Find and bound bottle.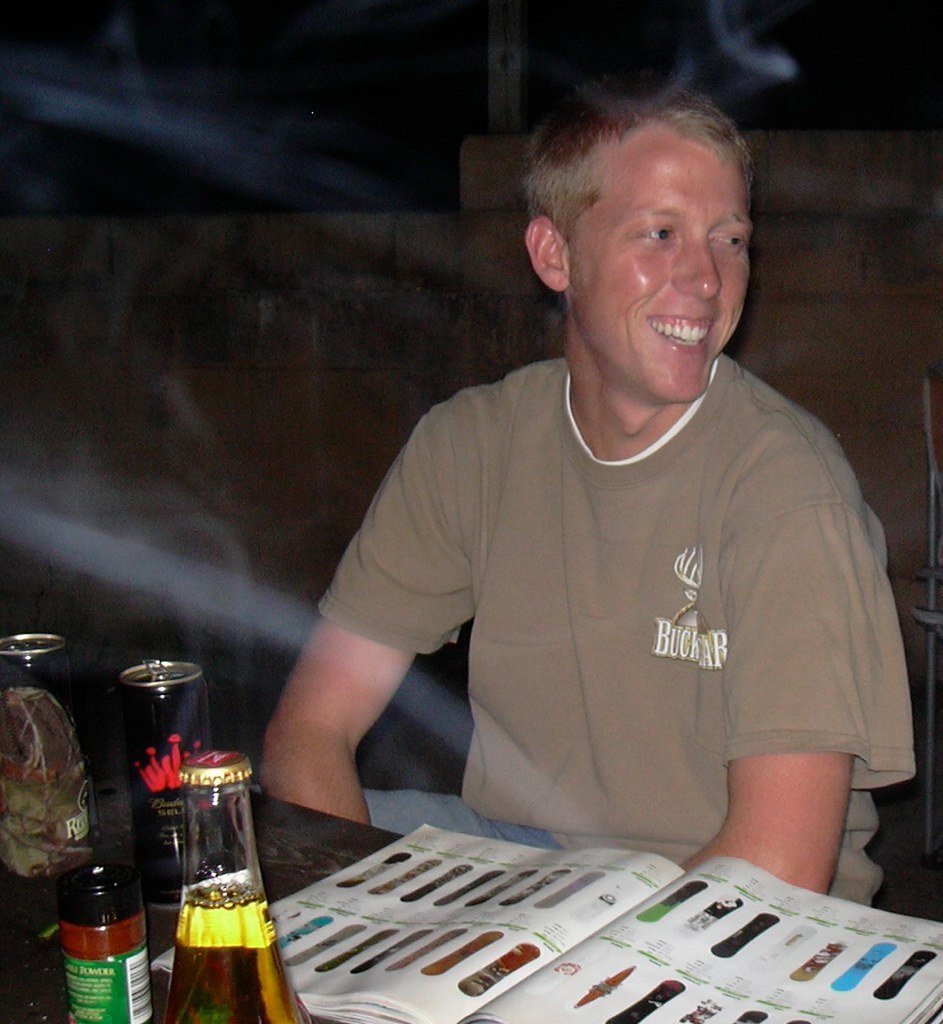
Bound: crop(160, 750, 328, 1023).
